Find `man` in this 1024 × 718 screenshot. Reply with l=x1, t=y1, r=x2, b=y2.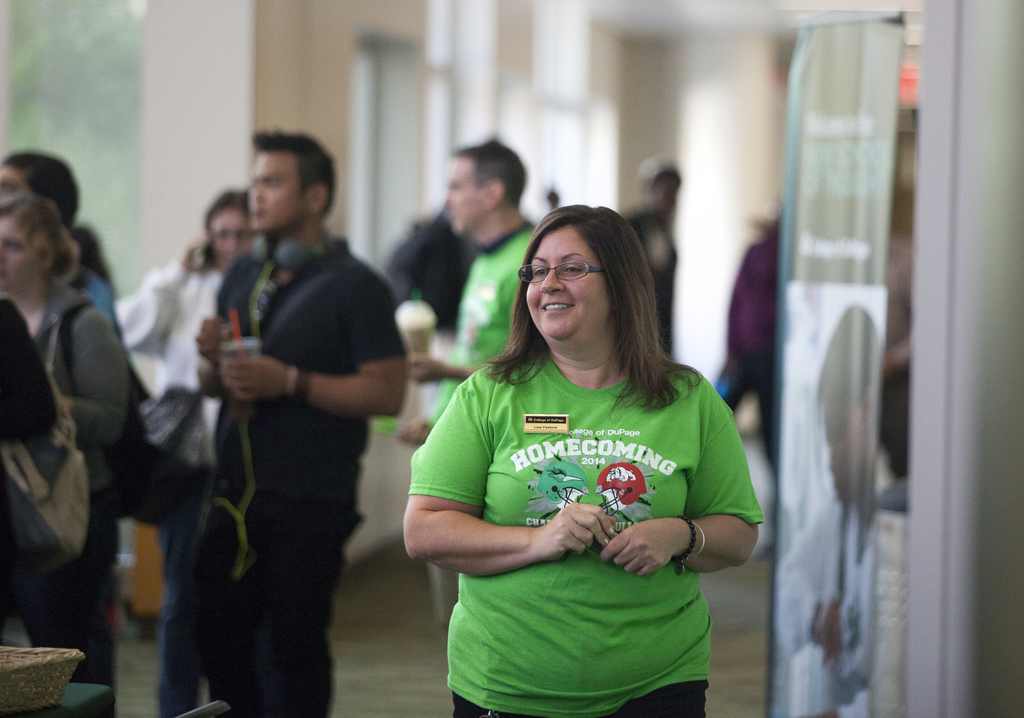
l=181, t=119, r=415, b=717.
